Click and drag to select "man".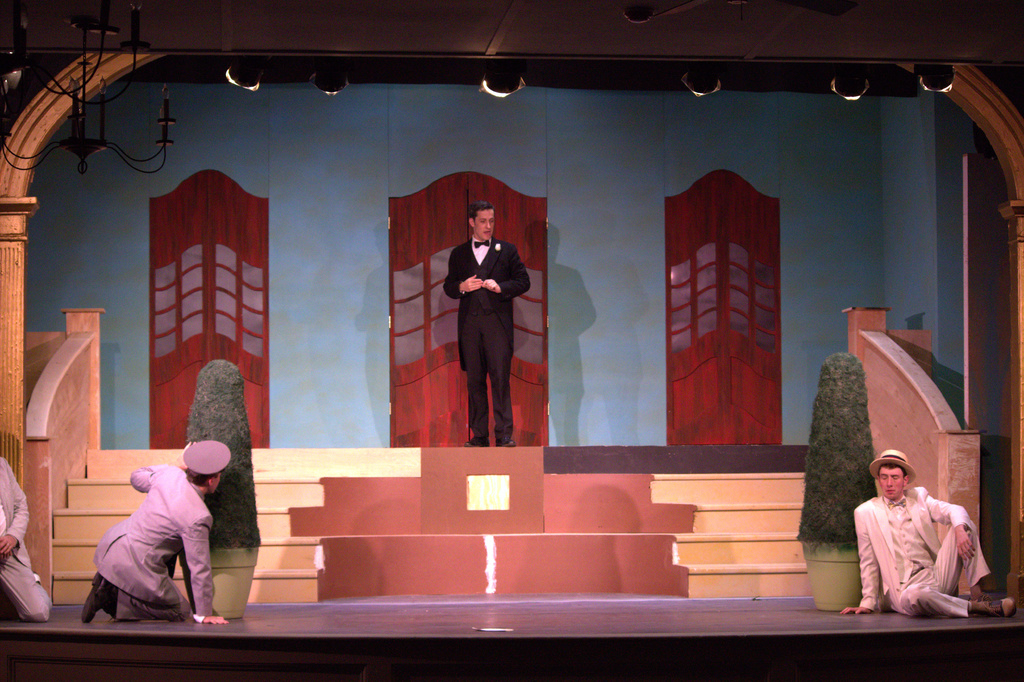
Selection: 852:466:984:624.
